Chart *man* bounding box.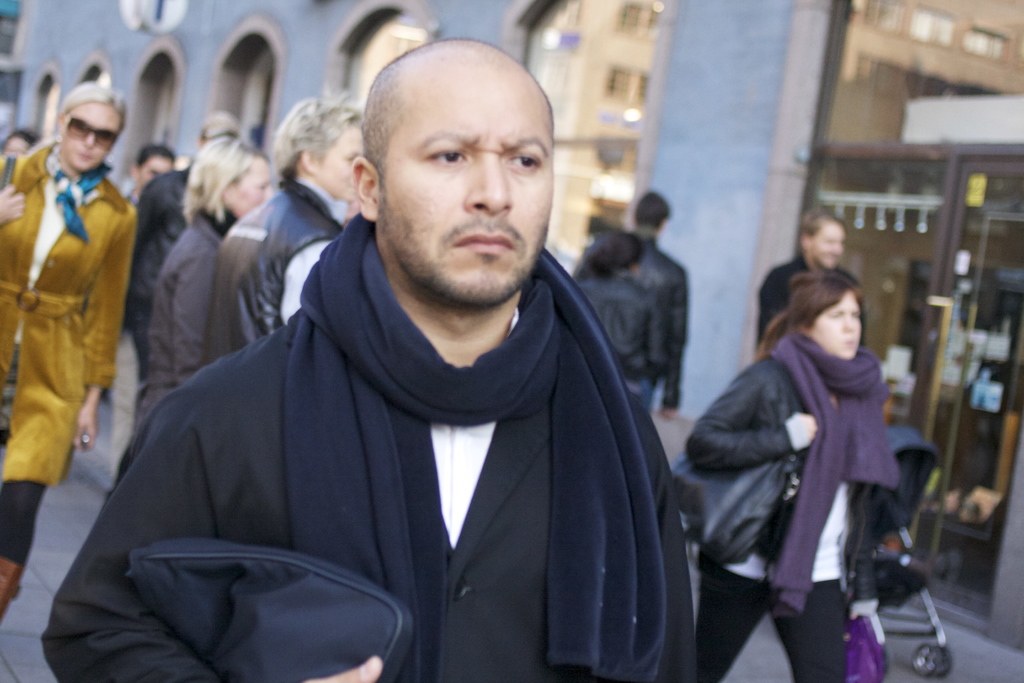
Charted: (572, 229, 673, 418).
